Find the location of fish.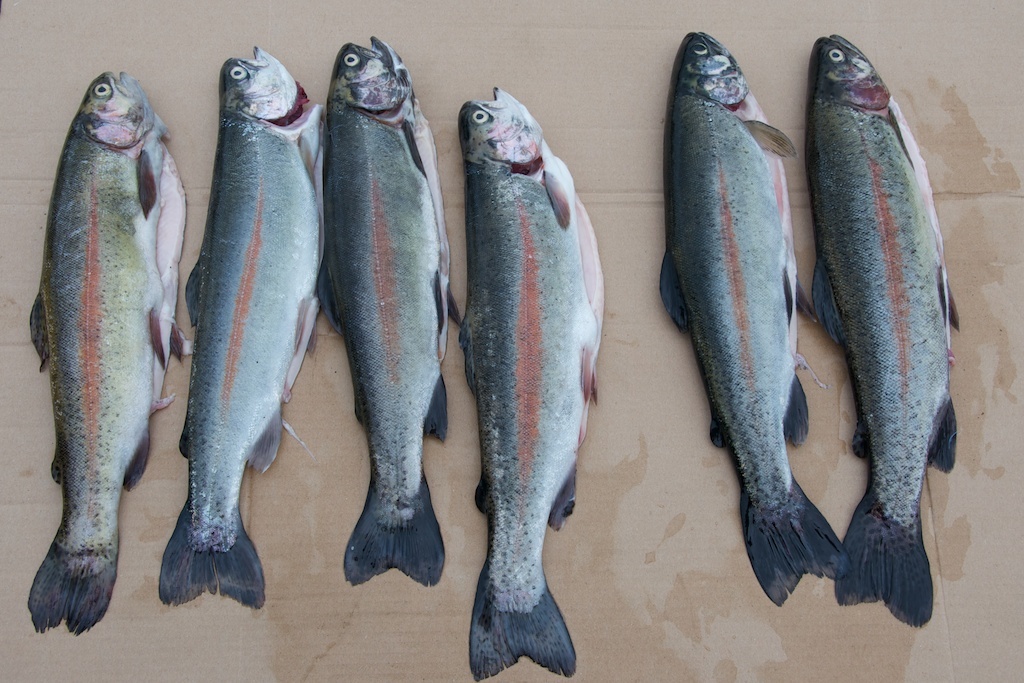
Location: <bbox>313, 23, 464, 602</bbox>.
